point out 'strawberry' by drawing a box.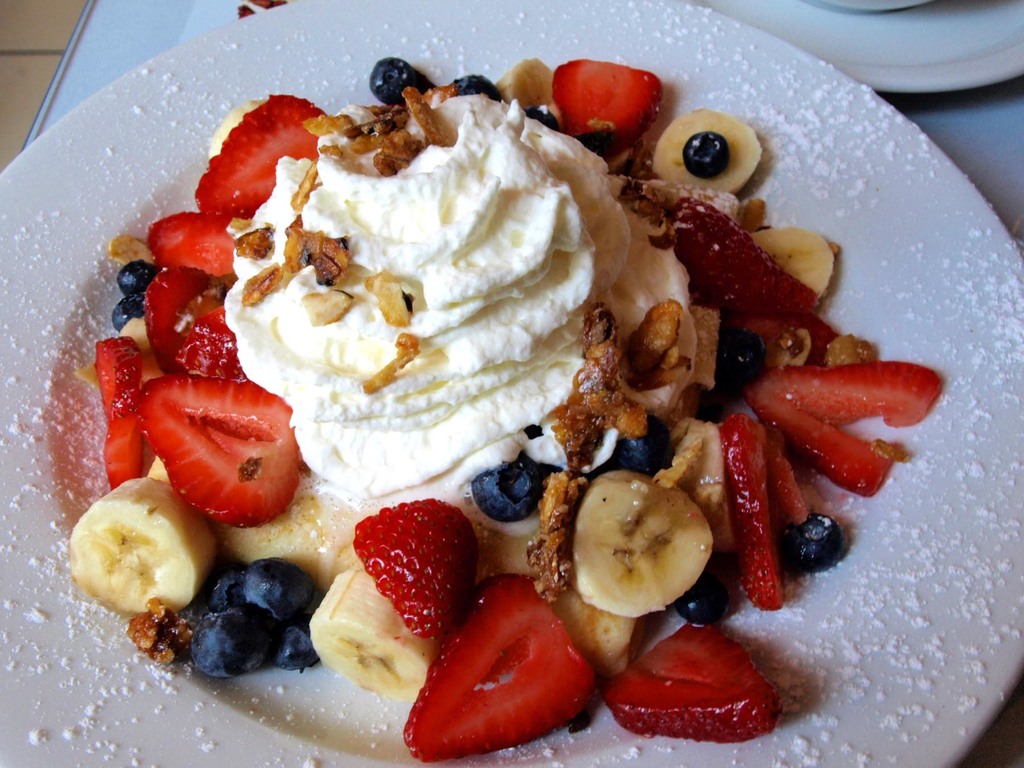
[722,400,779,606].
